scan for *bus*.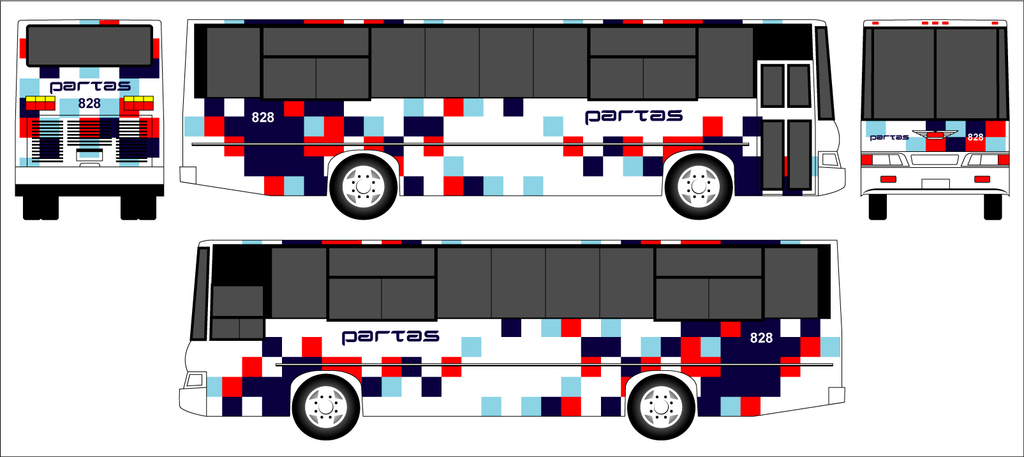
Scan result: (left=14, top=15, right=165, bottom=221).
